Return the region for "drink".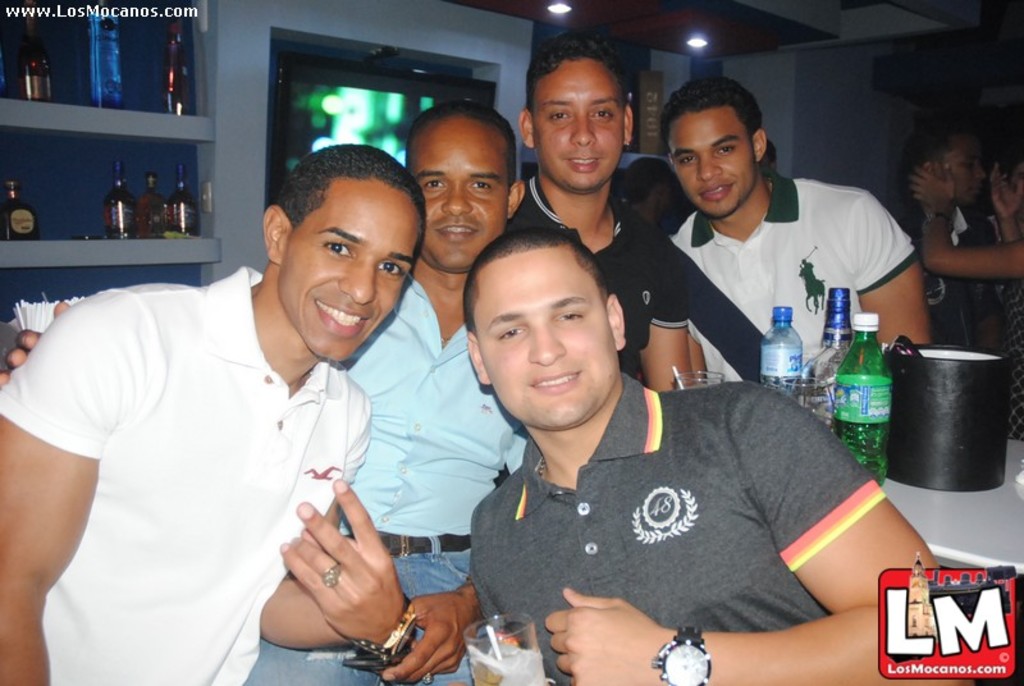
bbox(764, 310, 801, 401).
